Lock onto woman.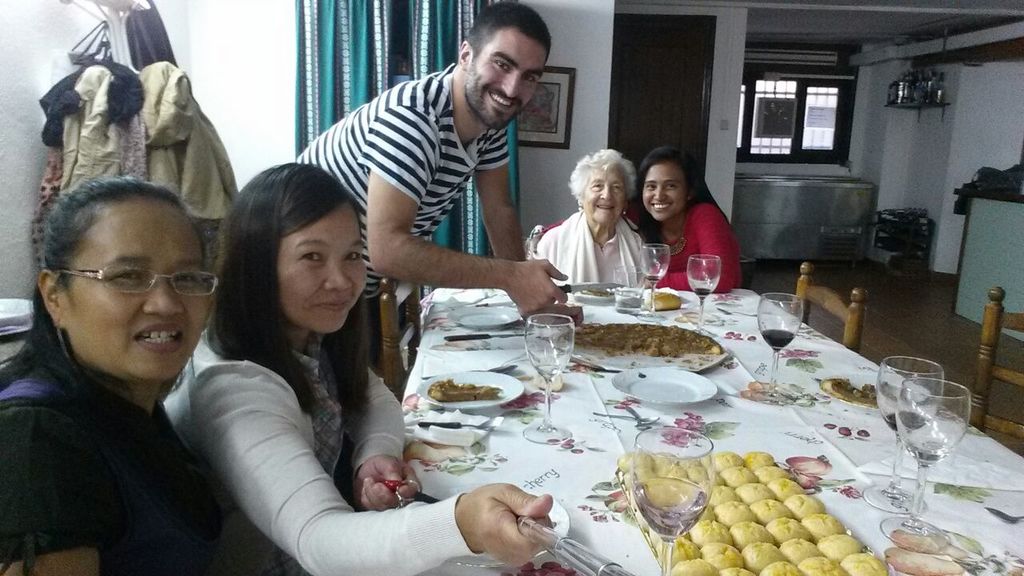
Locked: <box>0,173,211,575</box>.
